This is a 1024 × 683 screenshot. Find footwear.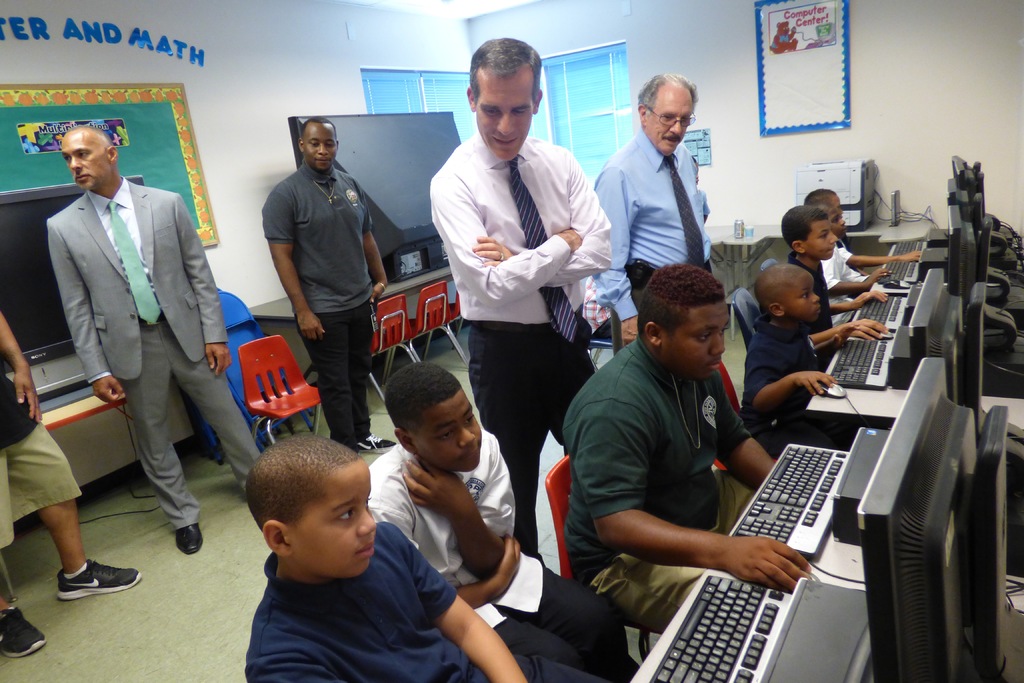
Bounding box: bbox=[54, 562, 137, 598].
